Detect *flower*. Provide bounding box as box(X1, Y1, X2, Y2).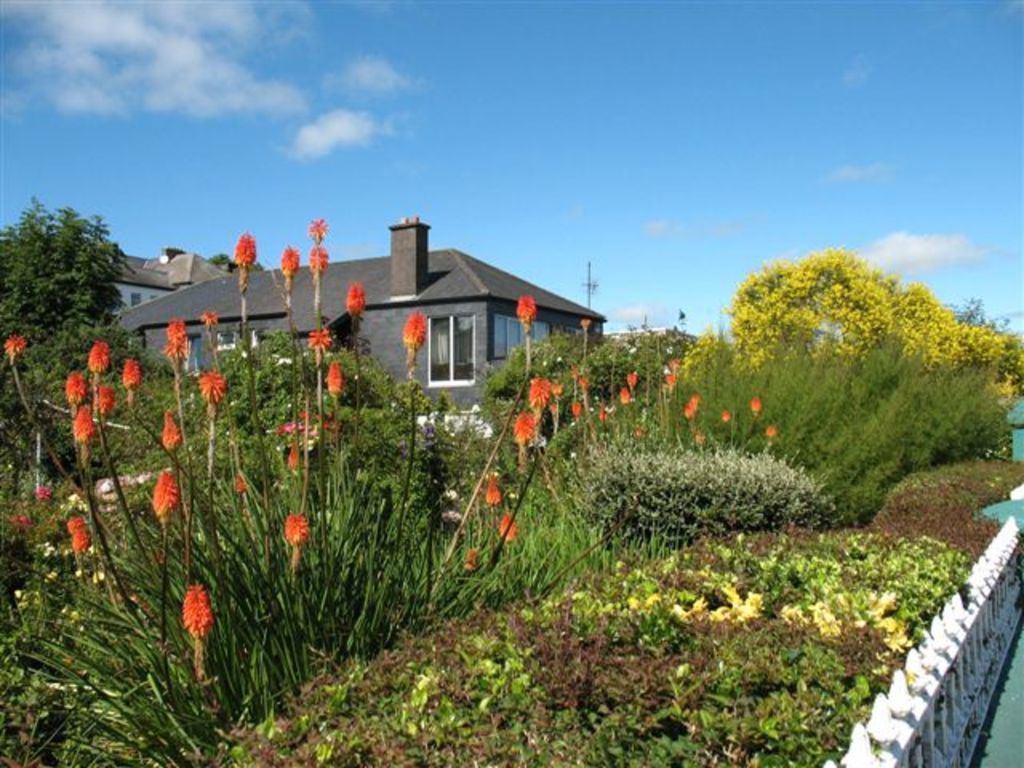
box(309, 331, 330, 355).
